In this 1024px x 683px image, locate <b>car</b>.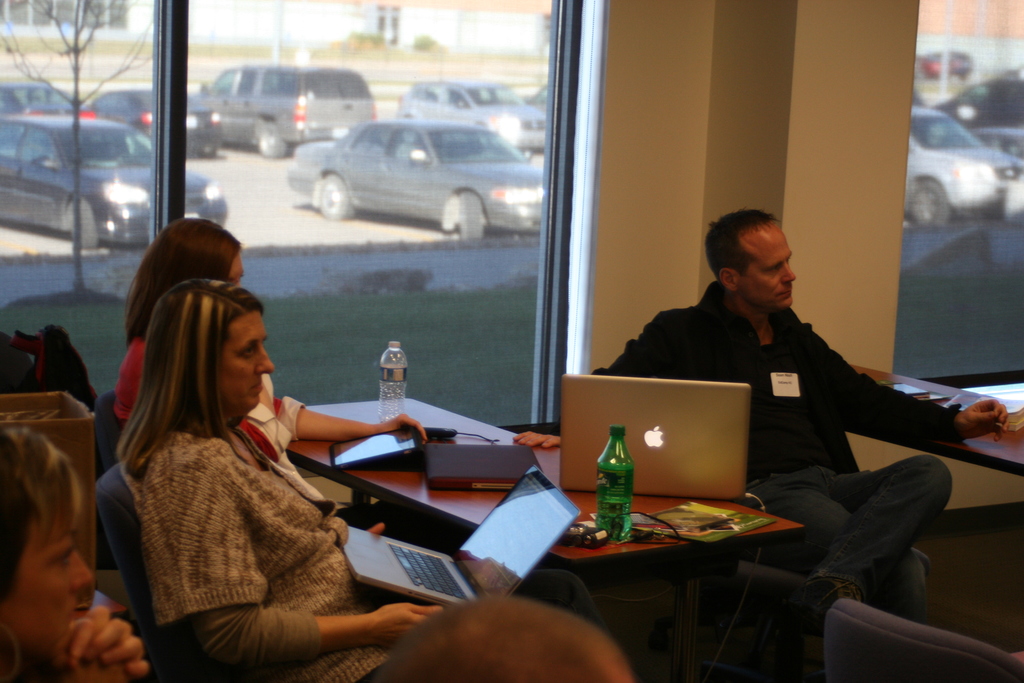
Bounding box: left=904, top=106, right=1023, bottom=233.
